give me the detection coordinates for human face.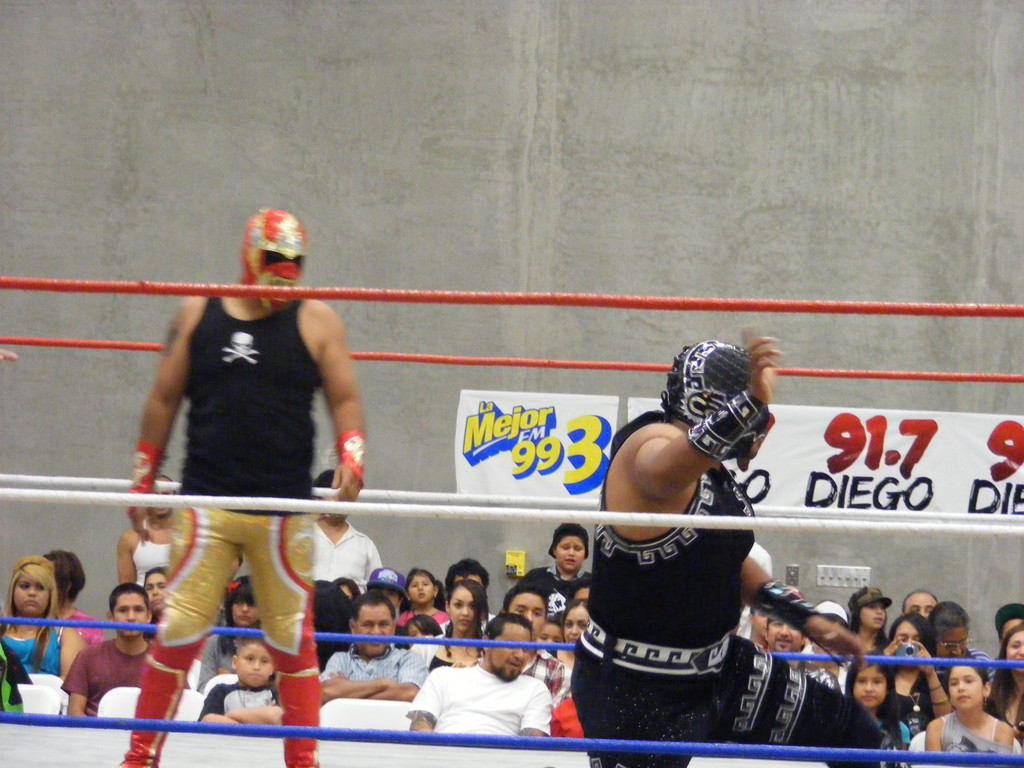
locate(572, 589, 589, 600).
